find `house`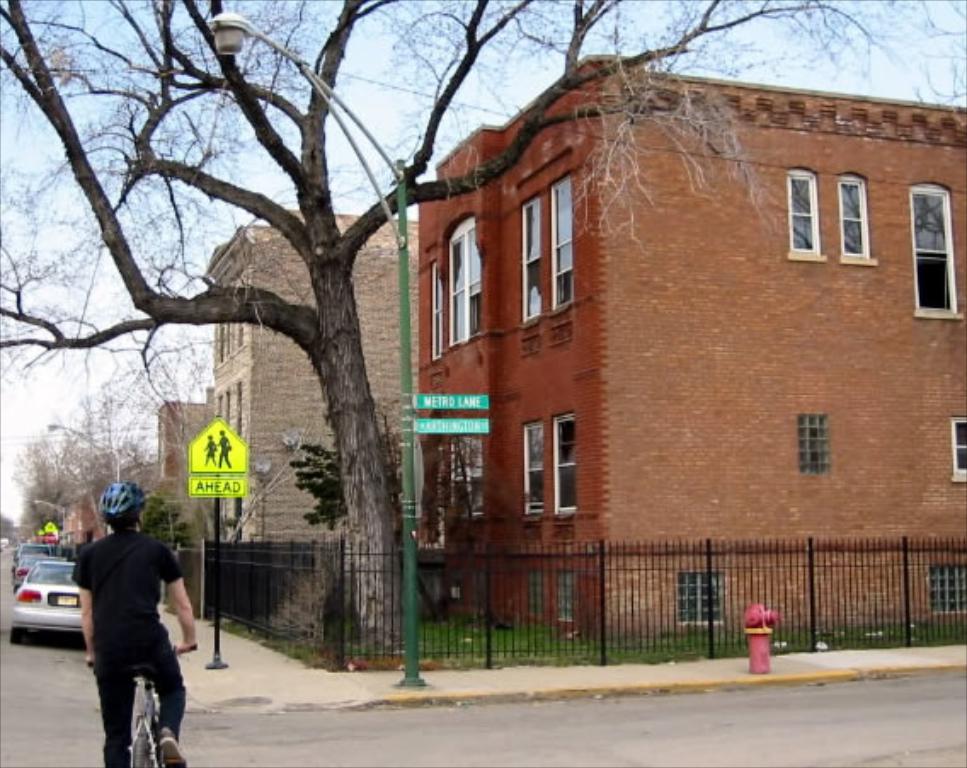
148:393:220:545
